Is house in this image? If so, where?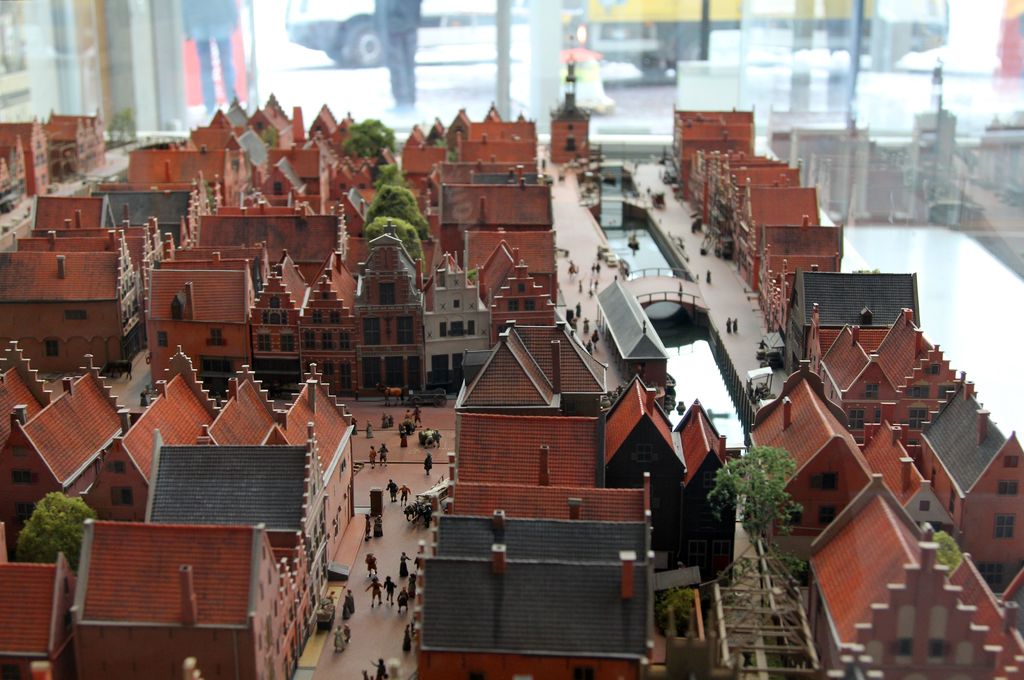
Yes, at (x1=717, y1=158, x2=809, y2=226).
